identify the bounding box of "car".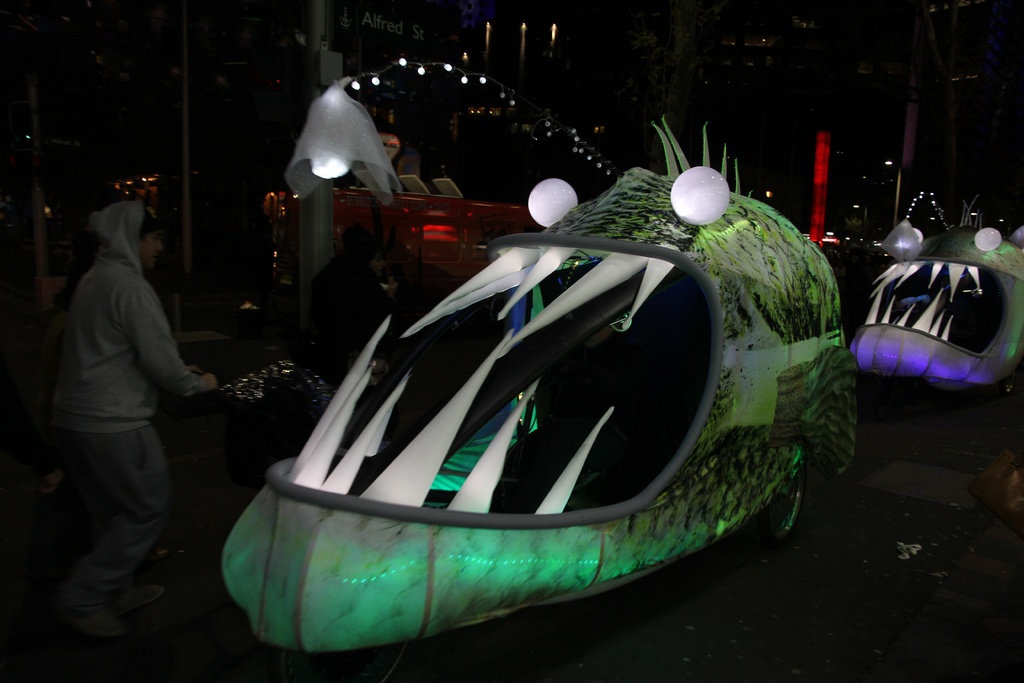
region(849, 194, 1023, 403).
